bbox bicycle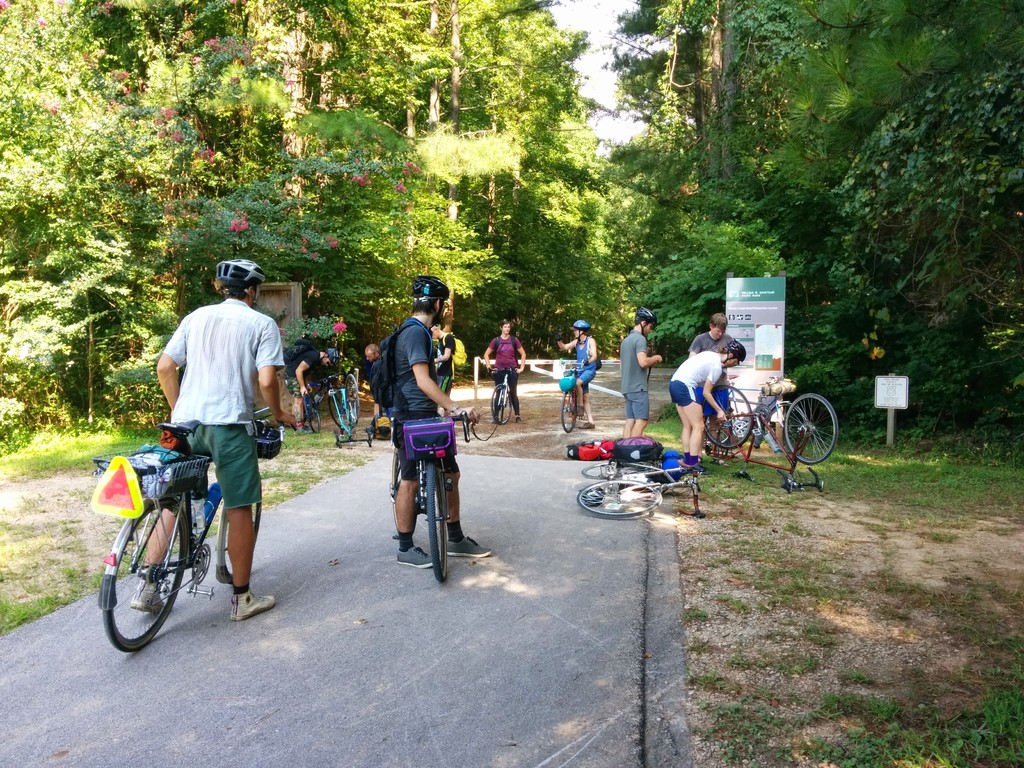
crop(291, 381, 325, 436)
